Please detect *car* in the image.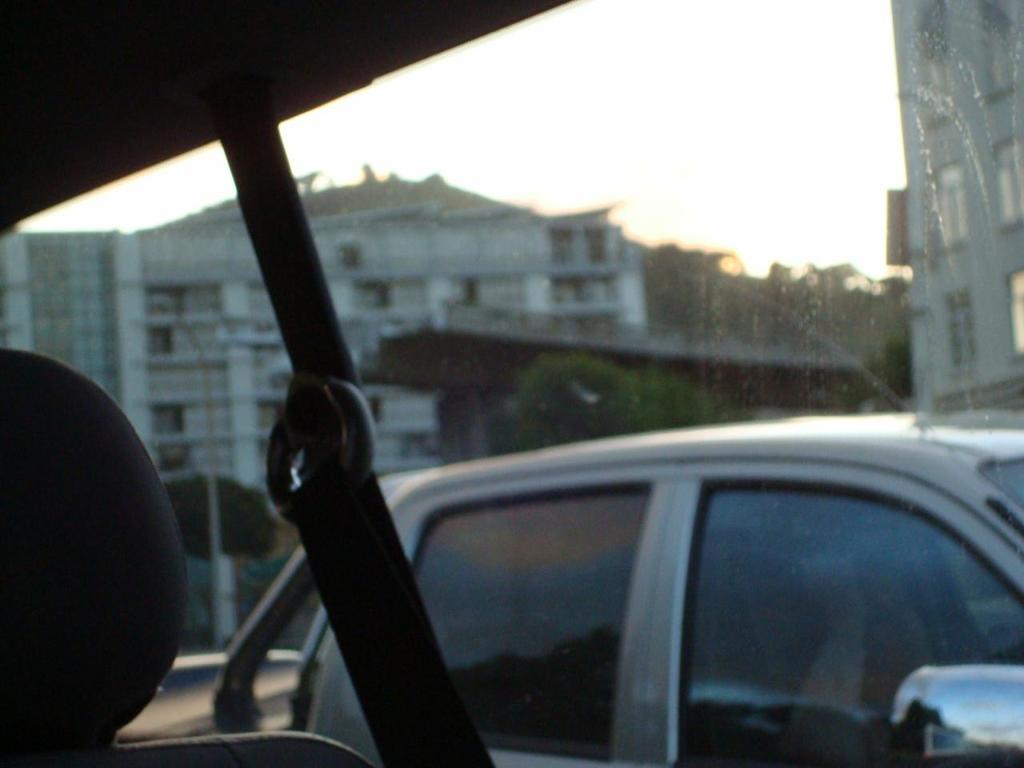
l=0, t=0, r=1023, b=767.
